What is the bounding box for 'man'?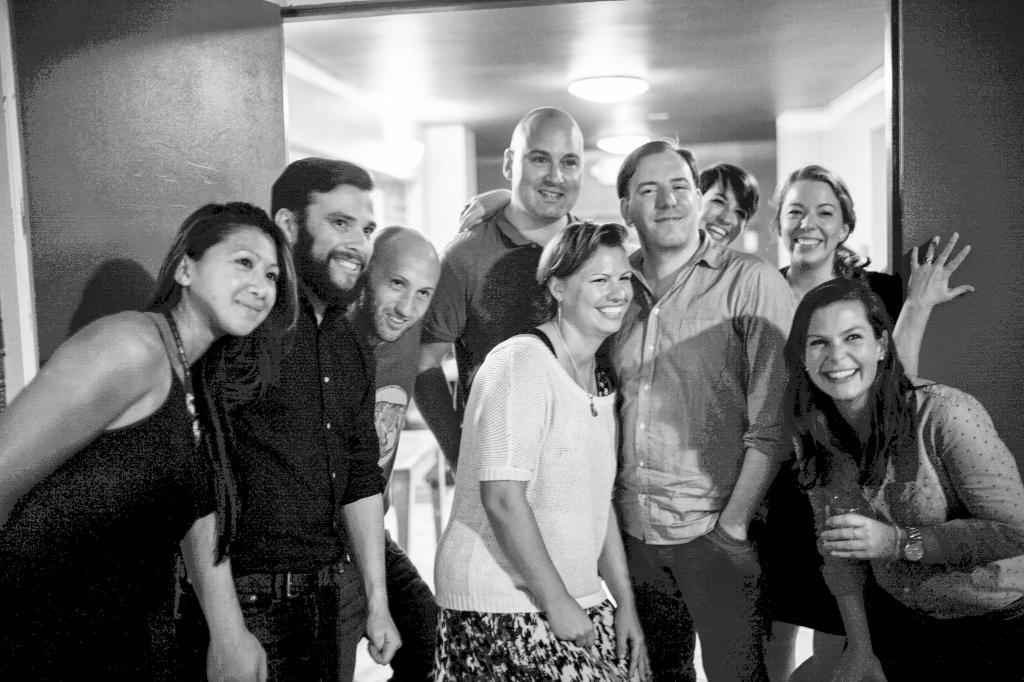
BBox(340, 189, 513, 681).
